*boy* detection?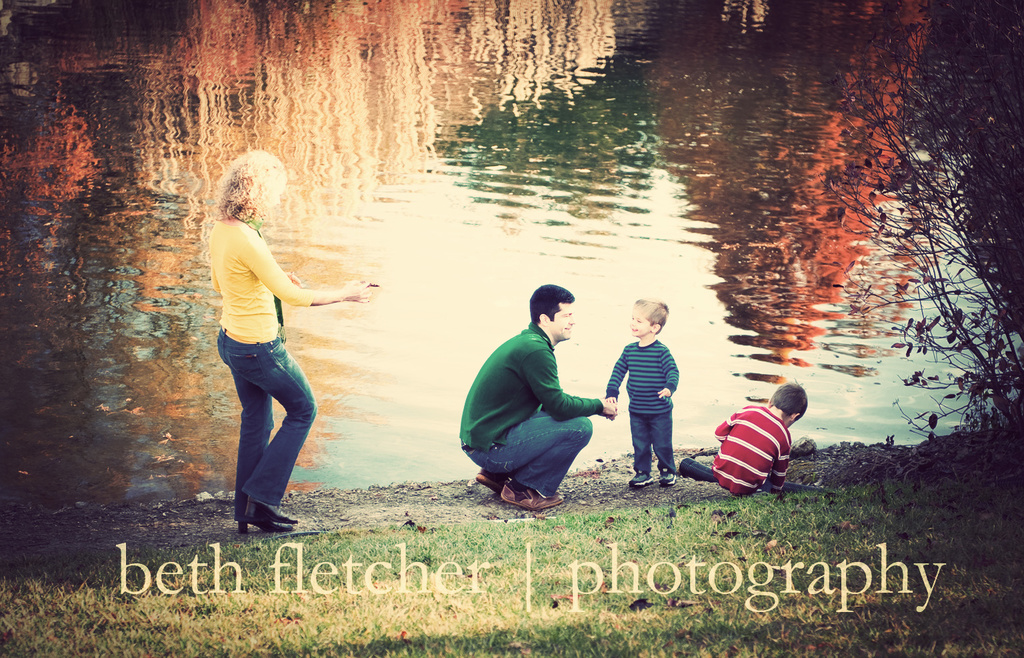
x1=713, y1=381, x2=806, y2=492
